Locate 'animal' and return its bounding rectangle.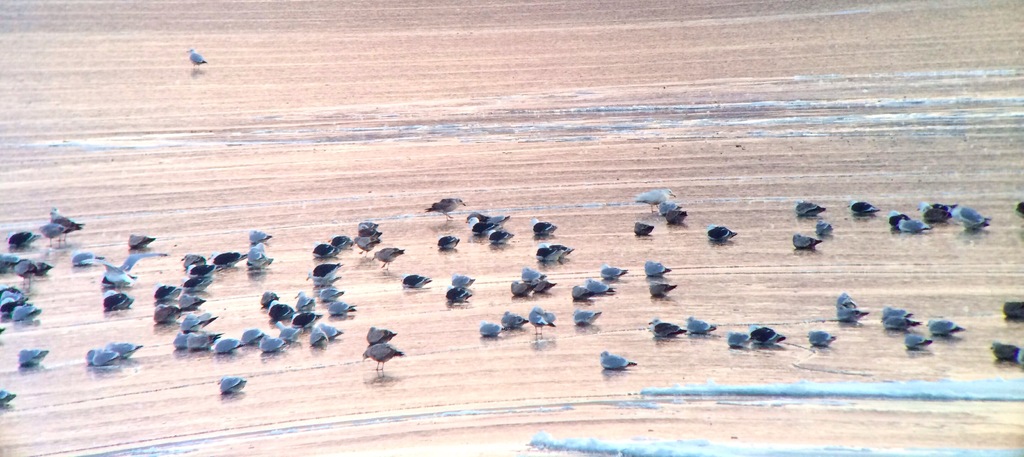
(x1=420, y1=195, x2=468, y2=222).
